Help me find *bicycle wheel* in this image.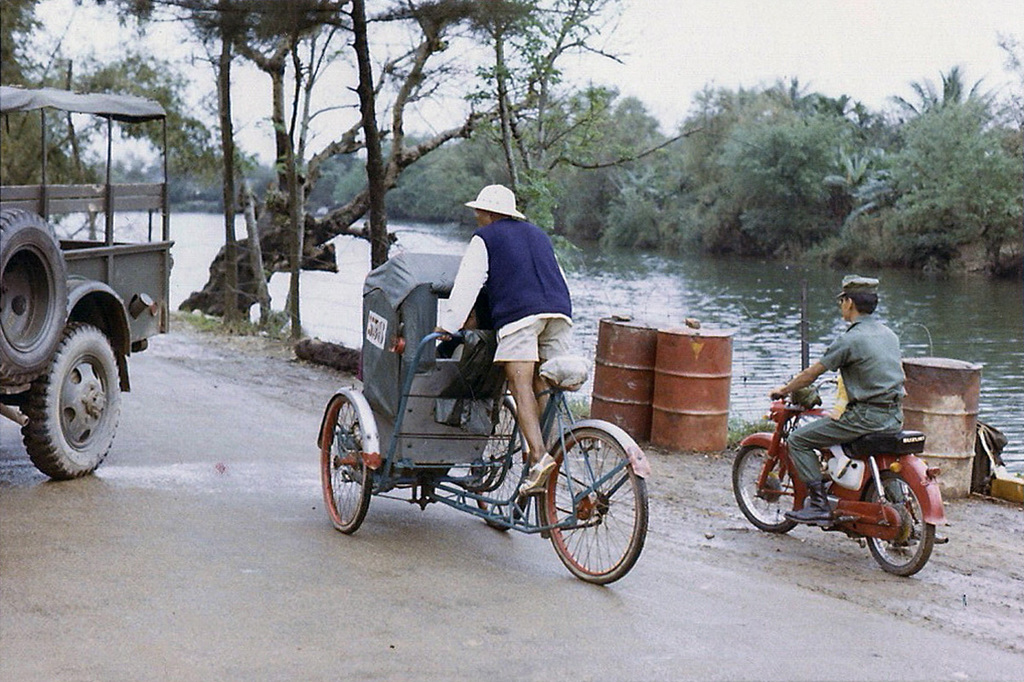
Found it: x1=319 y1=394 x2=377 y2=535.
